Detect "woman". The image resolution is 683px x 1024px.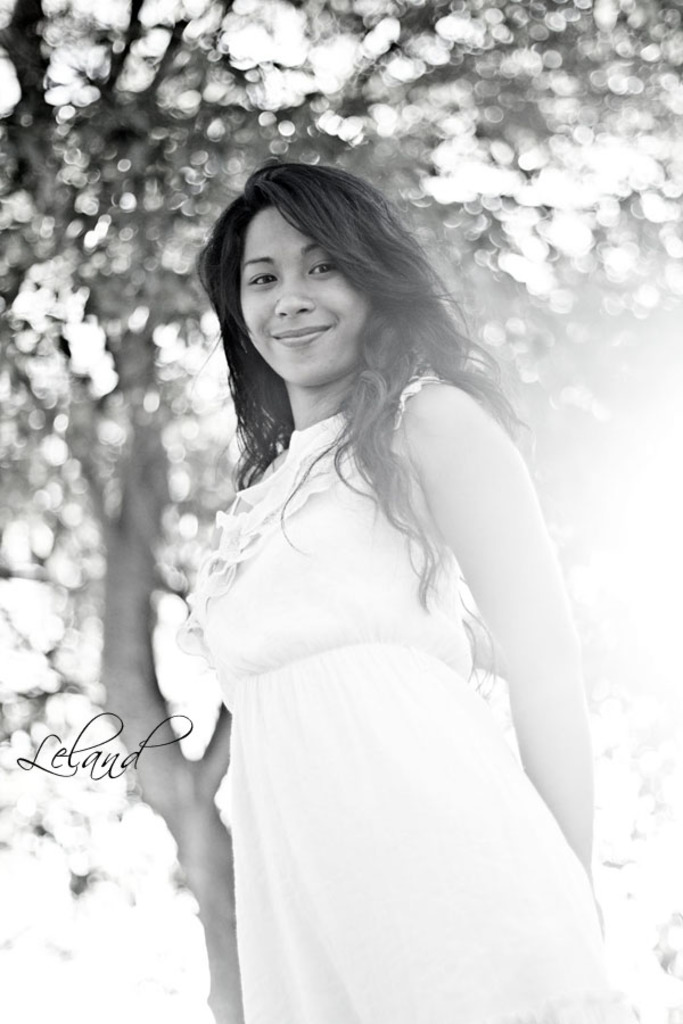
bbox(138, 96, 629, 1023).
